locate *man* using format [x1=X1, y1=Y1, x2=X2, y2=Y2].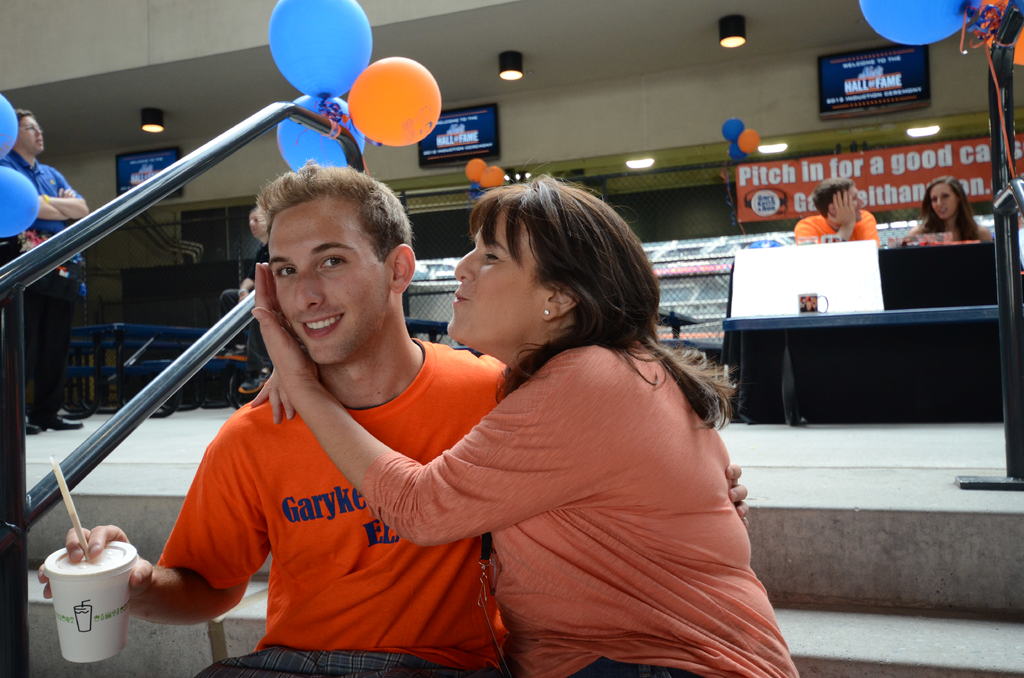
[x1=794, y1=179, x2=879, y2=242].
